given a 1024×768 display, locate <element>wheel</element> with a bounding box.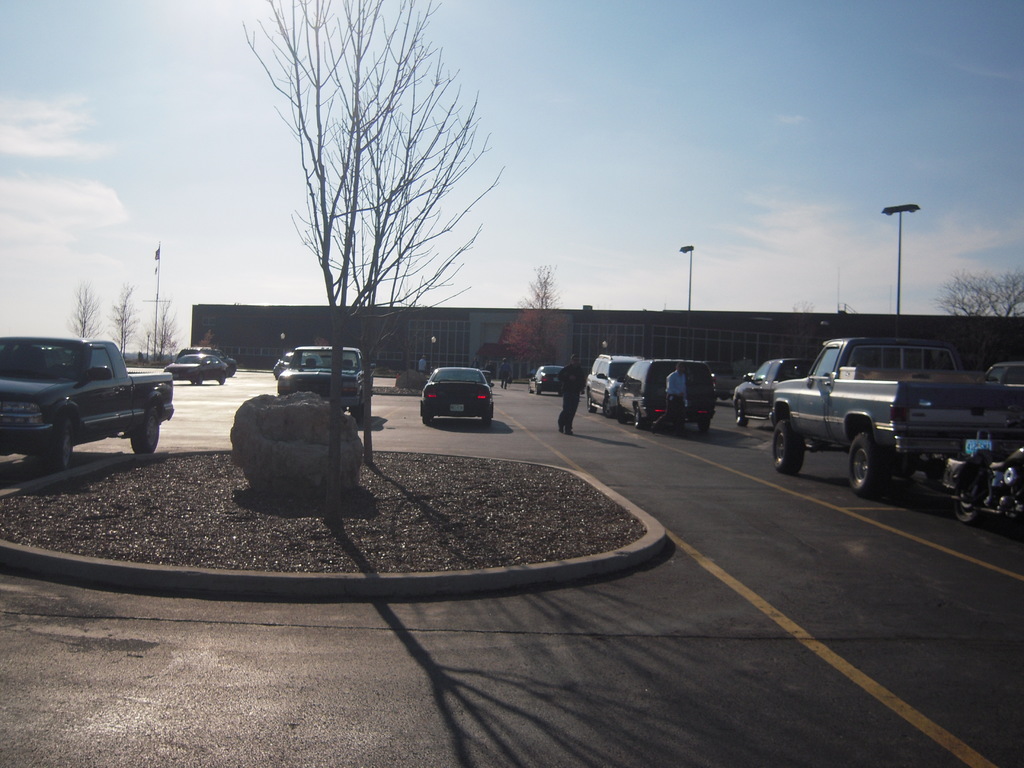
Located: <bbox>698, 417, 712, 434</bbox>.
